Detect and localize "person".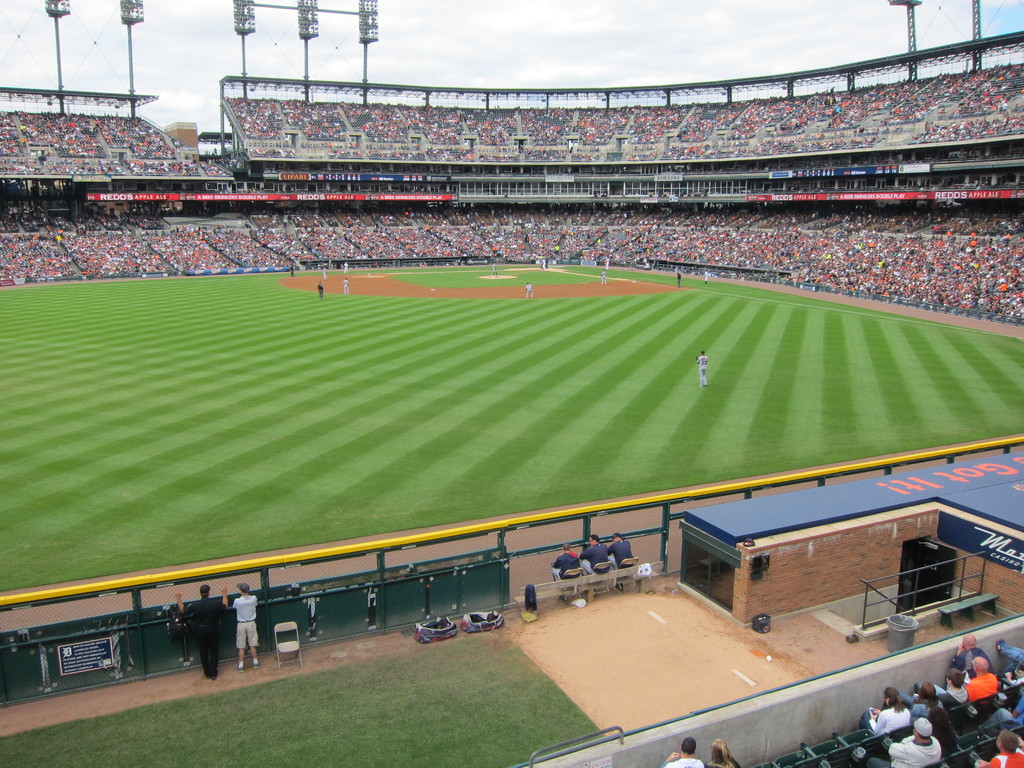
Localized at (x1=694, y1=351, x2=713, y2=387).
